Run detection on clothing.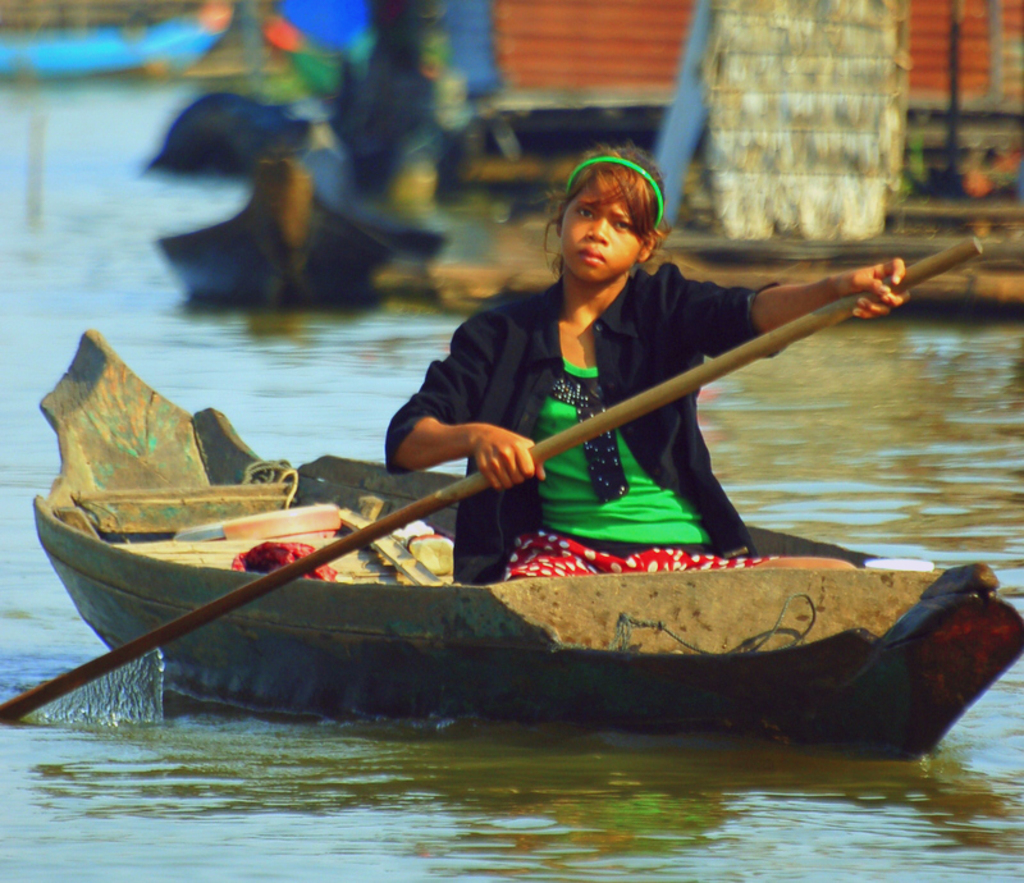
Result: box=[381, 234, 872, 585].
